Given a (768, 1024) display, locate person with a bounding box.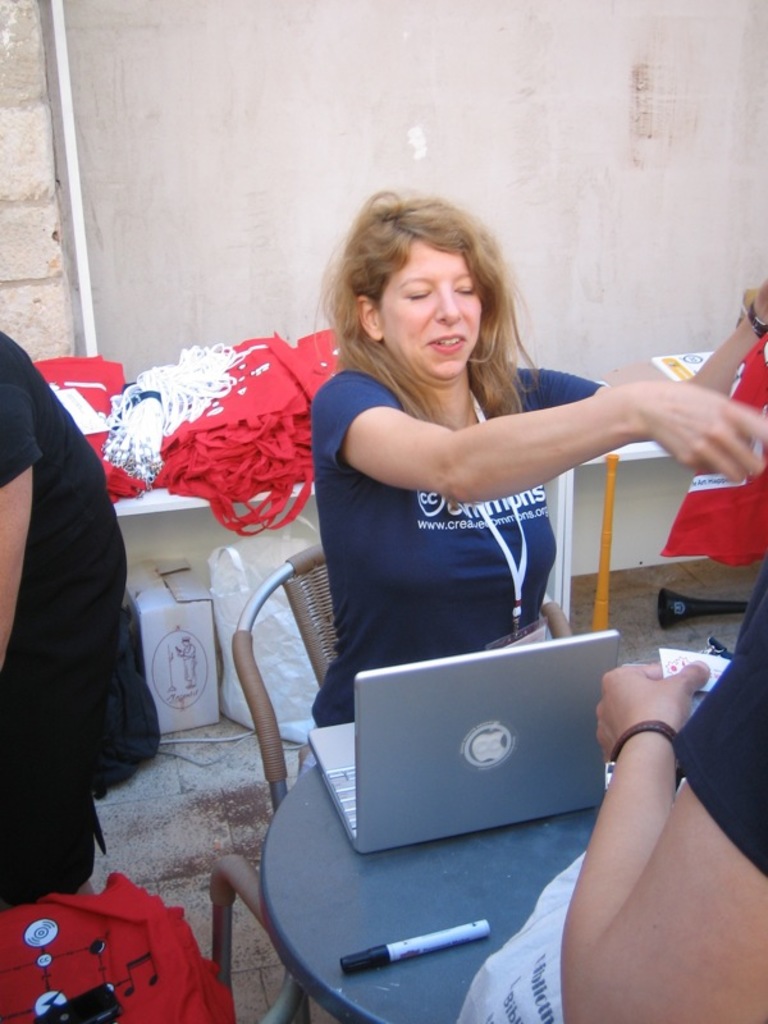
Located: {"left": 550, "top": 557, "right": 767, "bottom": 1023}.
